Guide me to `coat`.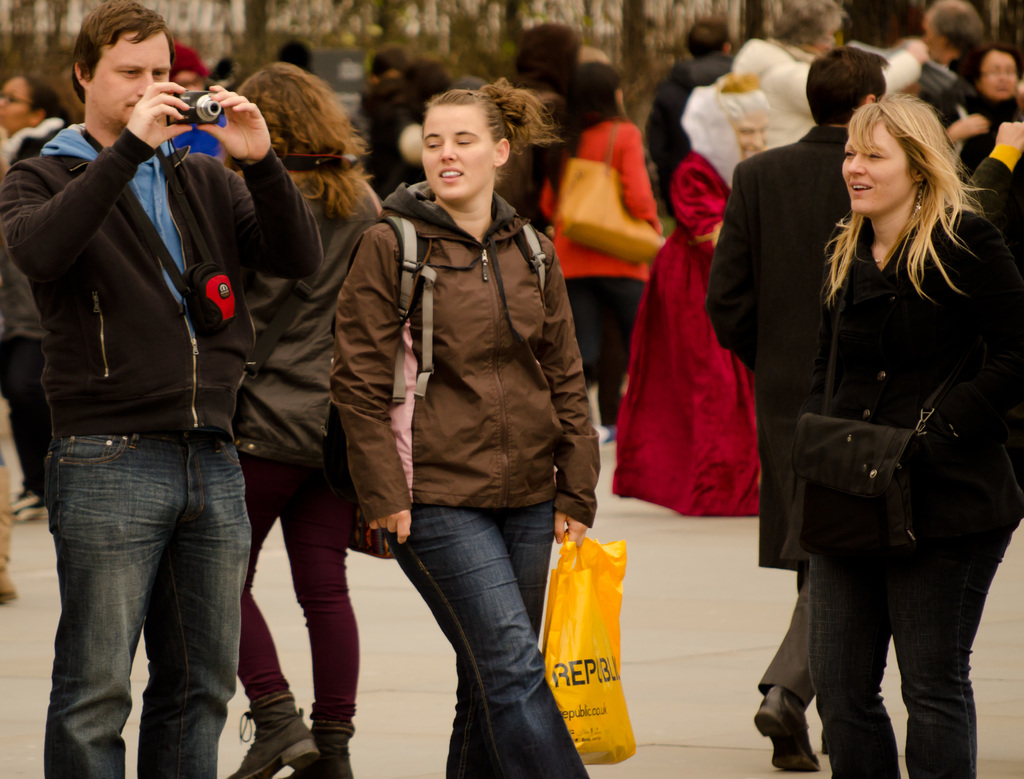
Guidance: crop(330, 118, 587, 569).
